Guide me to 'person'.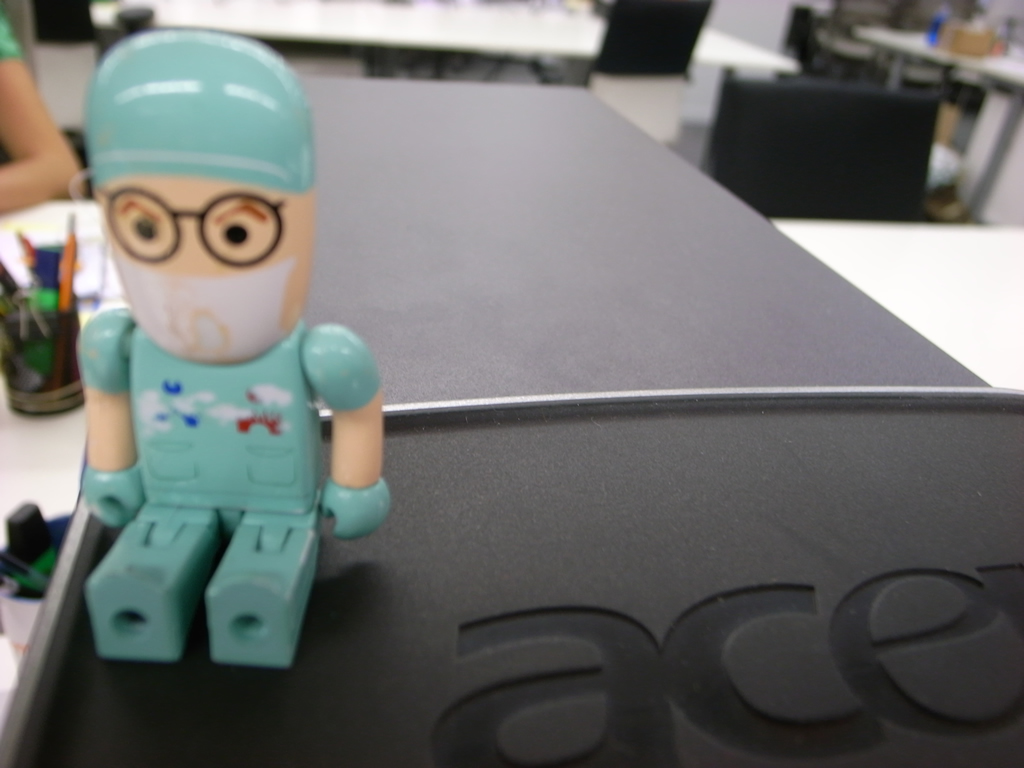
Guidance: (left=45, top=3, right=359, bottom=649).
